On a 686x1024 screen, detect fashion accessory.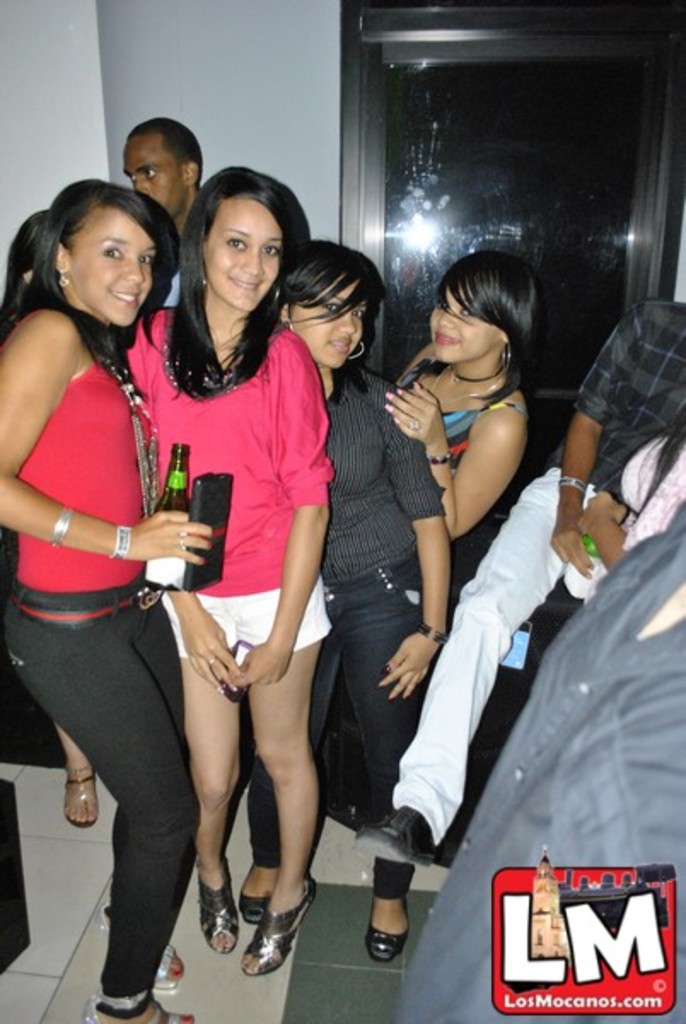
<bbox>15, 579, 155, 628</bbox>.
